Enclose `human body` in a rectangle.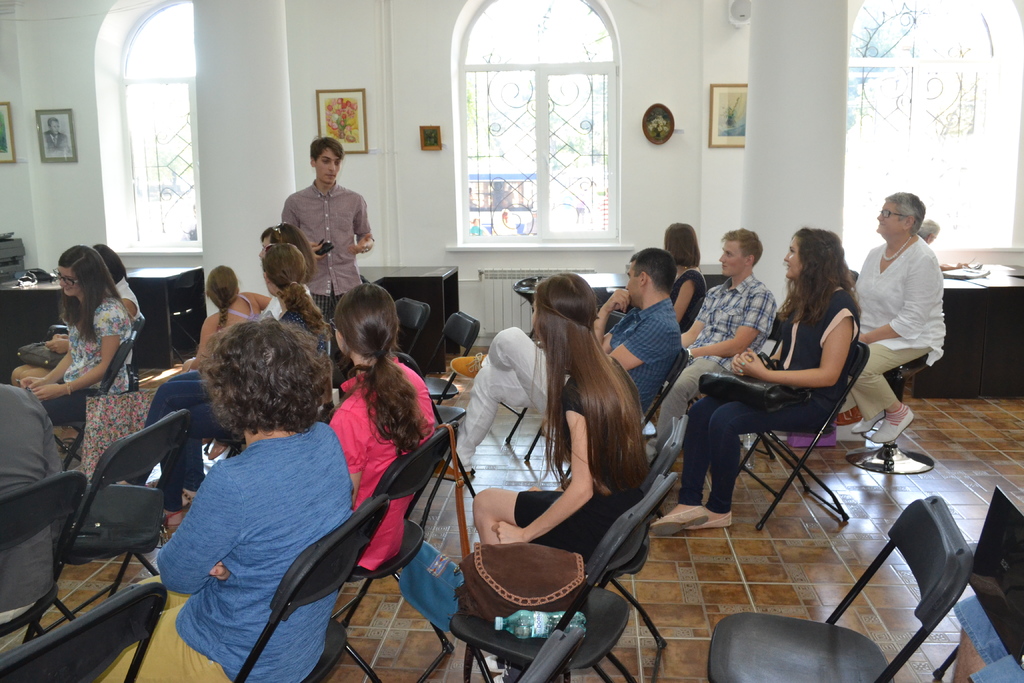
658 273 774 440.
